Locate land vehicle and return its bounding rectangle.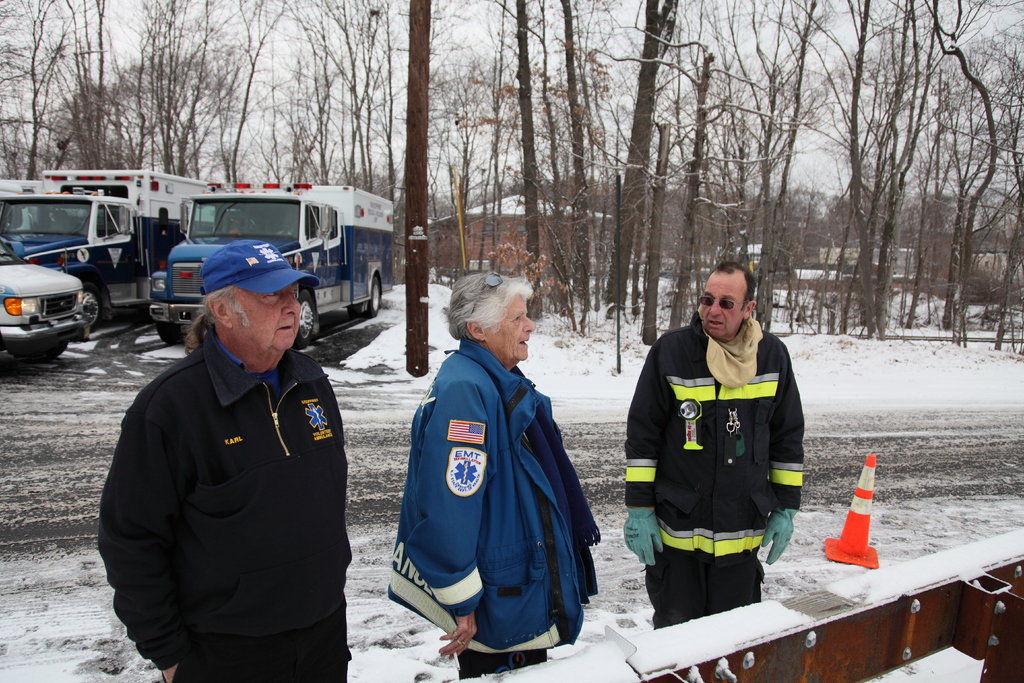
bbox(0, 168, 220, 315).
